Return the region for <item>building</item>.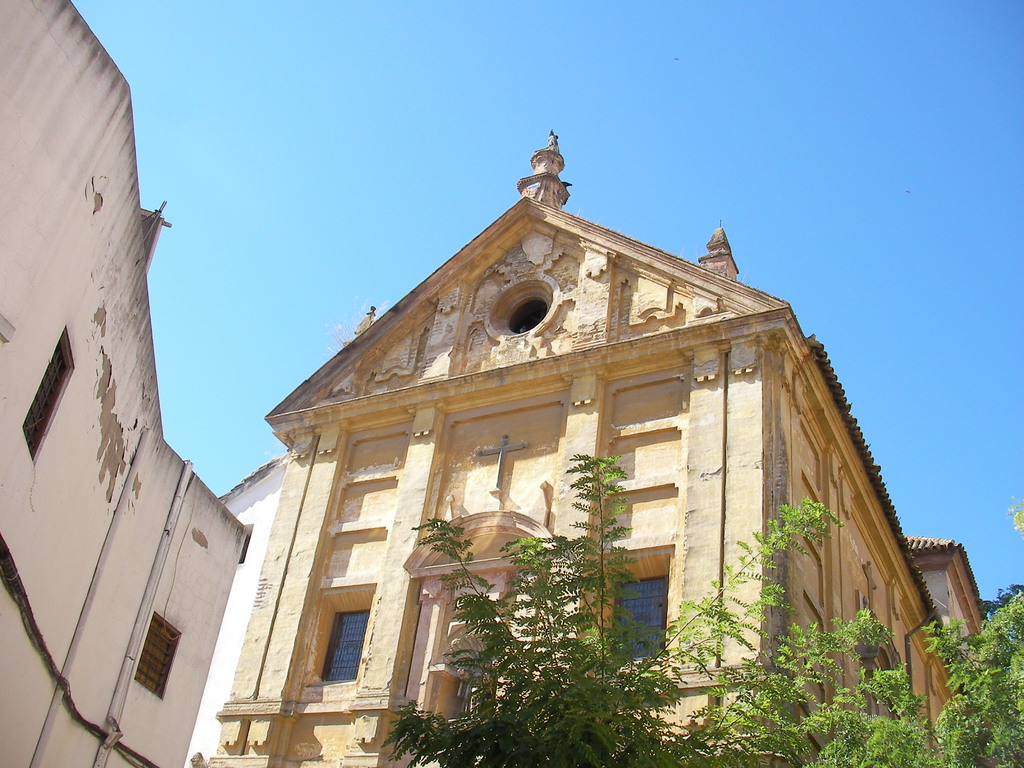
0/0/250/766.
